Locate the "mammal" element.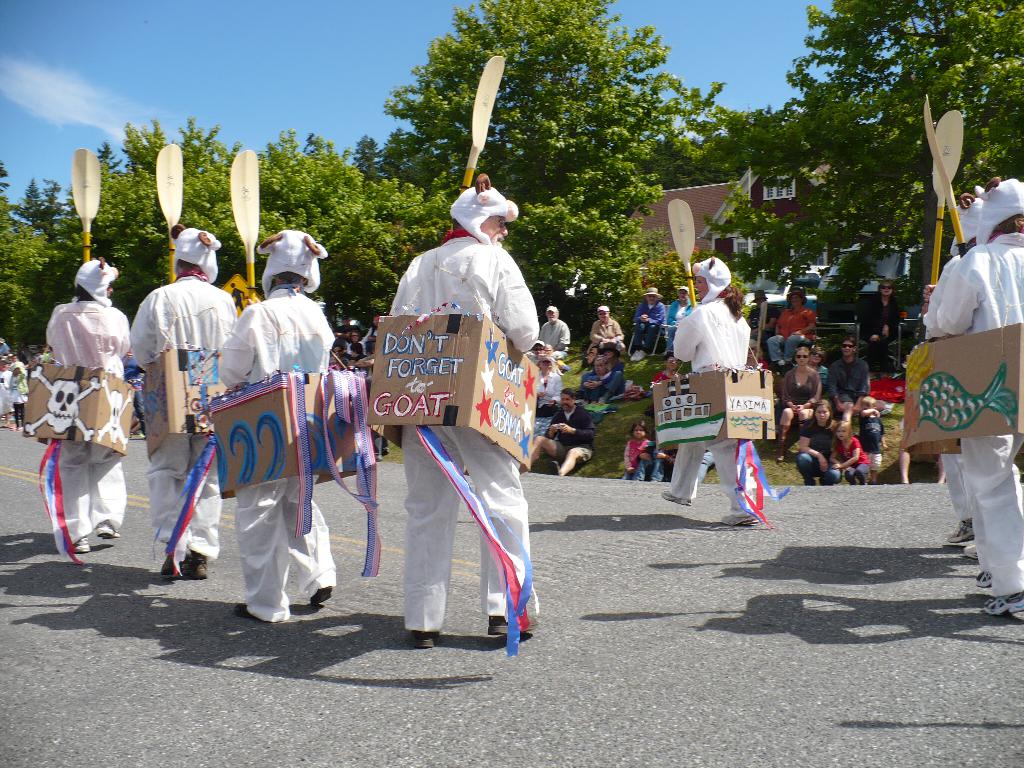
Element bbox: <bbox>190, 248, 337, 623</bbox>.
